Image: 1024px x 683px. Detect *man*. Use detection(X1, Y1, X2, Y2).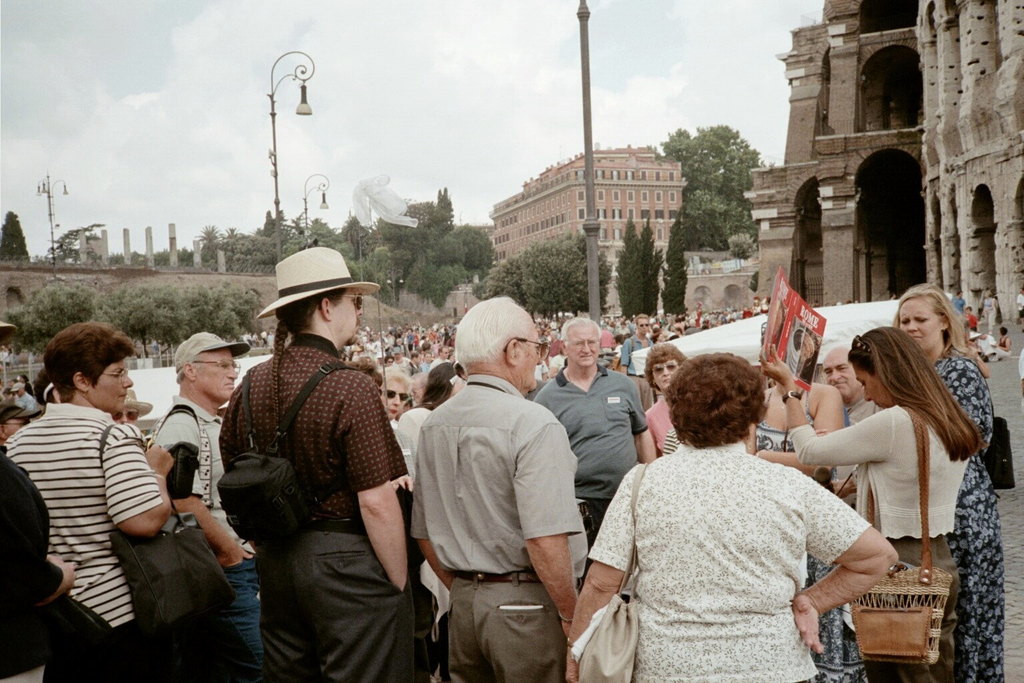
detection(153, 333, 265, 682).
